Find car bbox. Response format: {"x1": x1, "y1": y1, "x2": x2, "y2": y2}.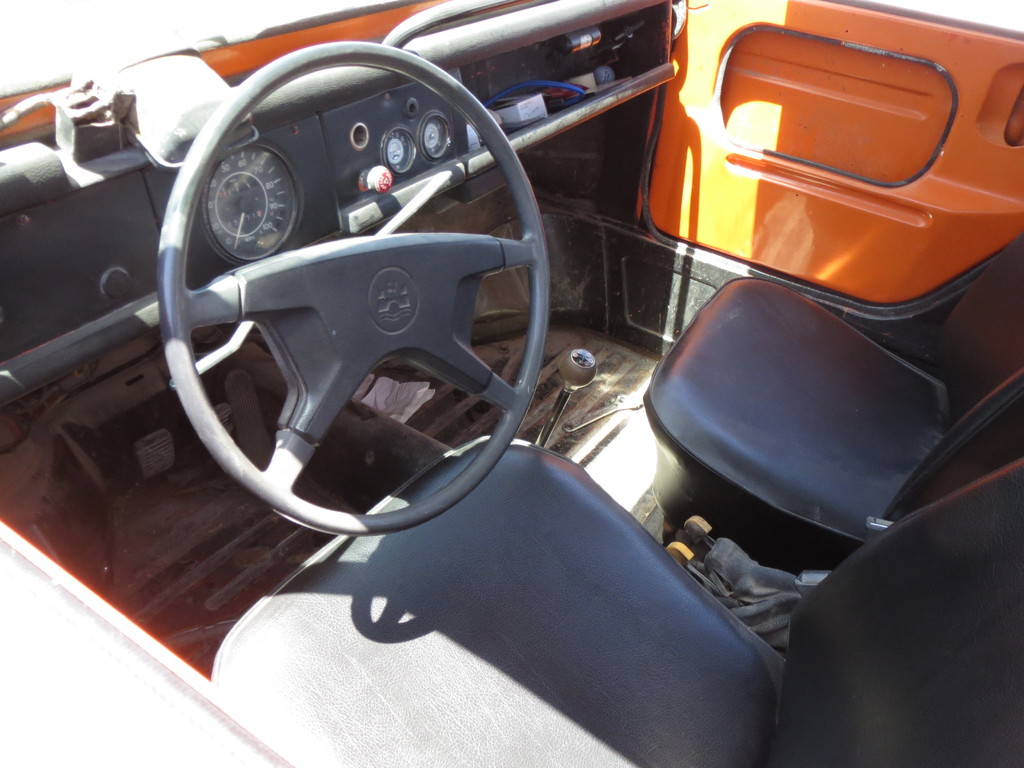
{"x1": 13, "y1": 0, "x2": 1023, "y2": 742}.
